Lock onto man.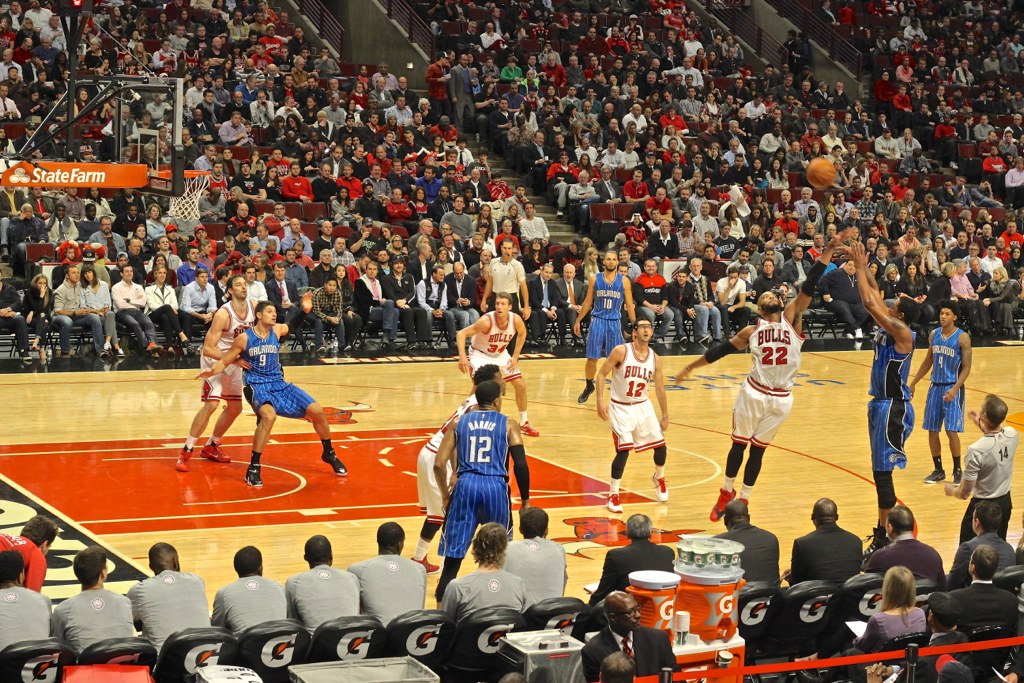
Locked: 733/76/753/101.
